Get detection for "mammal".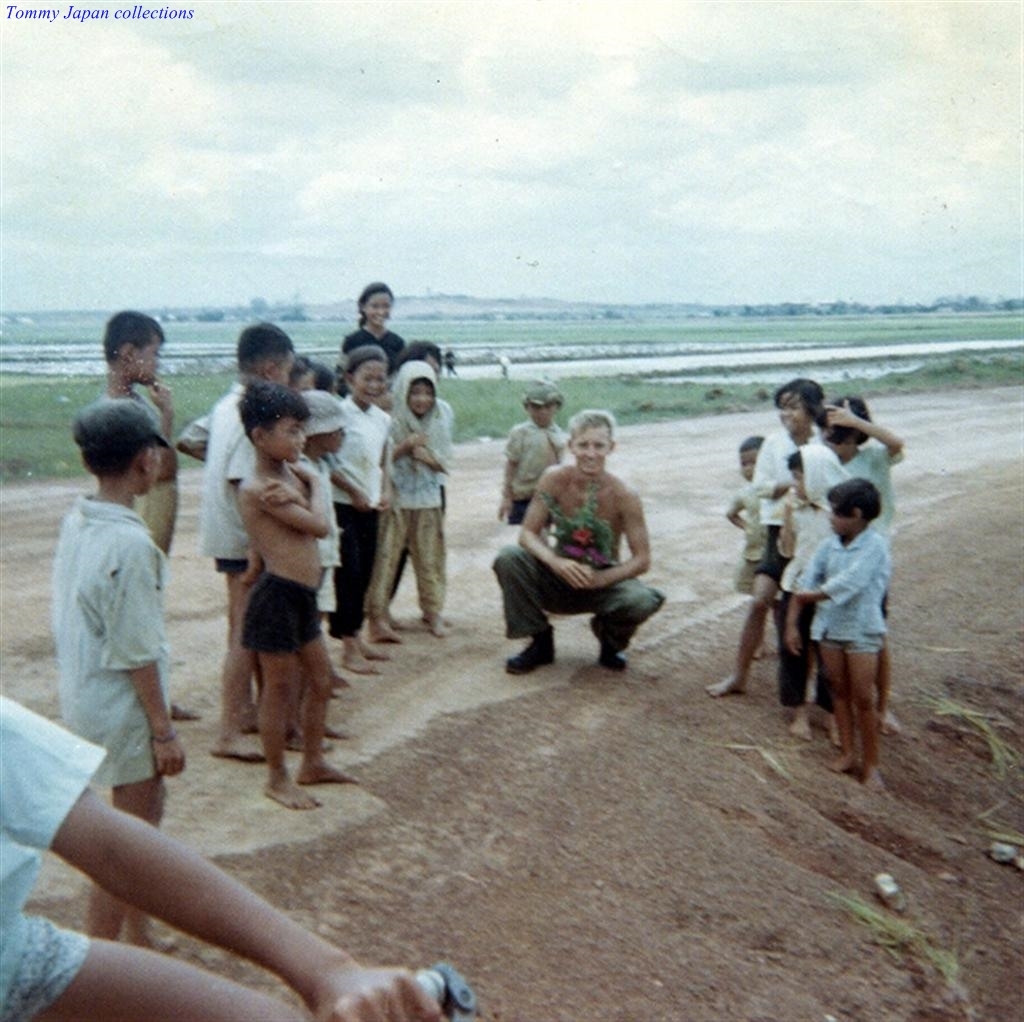
Detection: left=295, top=358, right=334, bottom=393.
